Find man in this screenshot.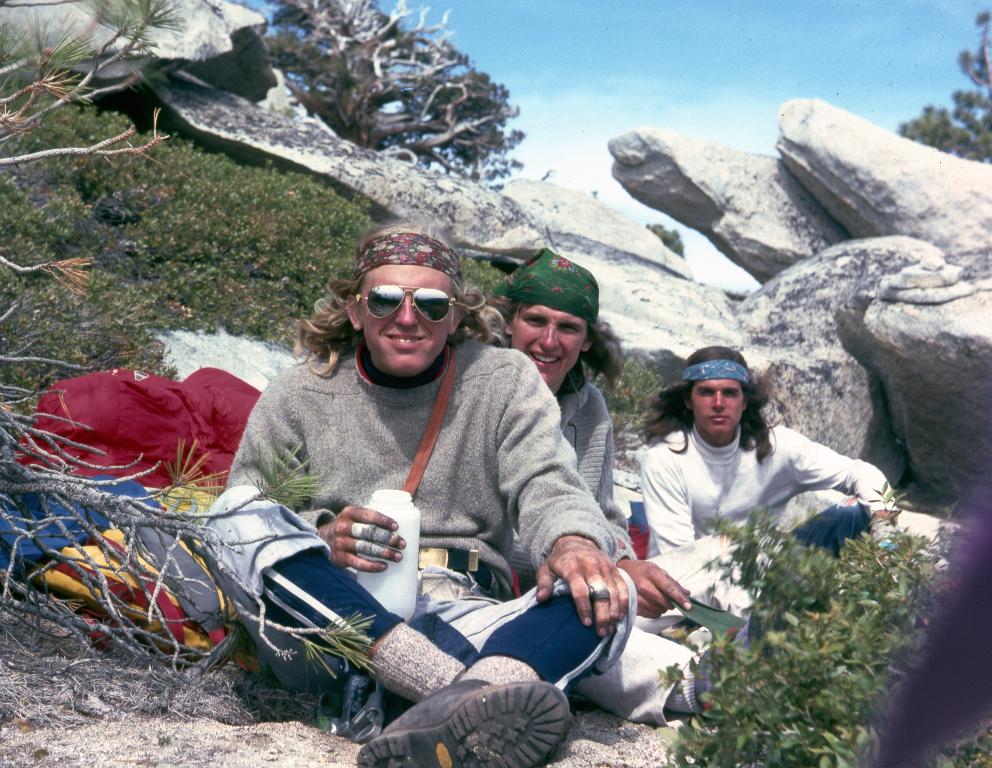
The bounding box for man is select_region(490, 246, 767, 729).
